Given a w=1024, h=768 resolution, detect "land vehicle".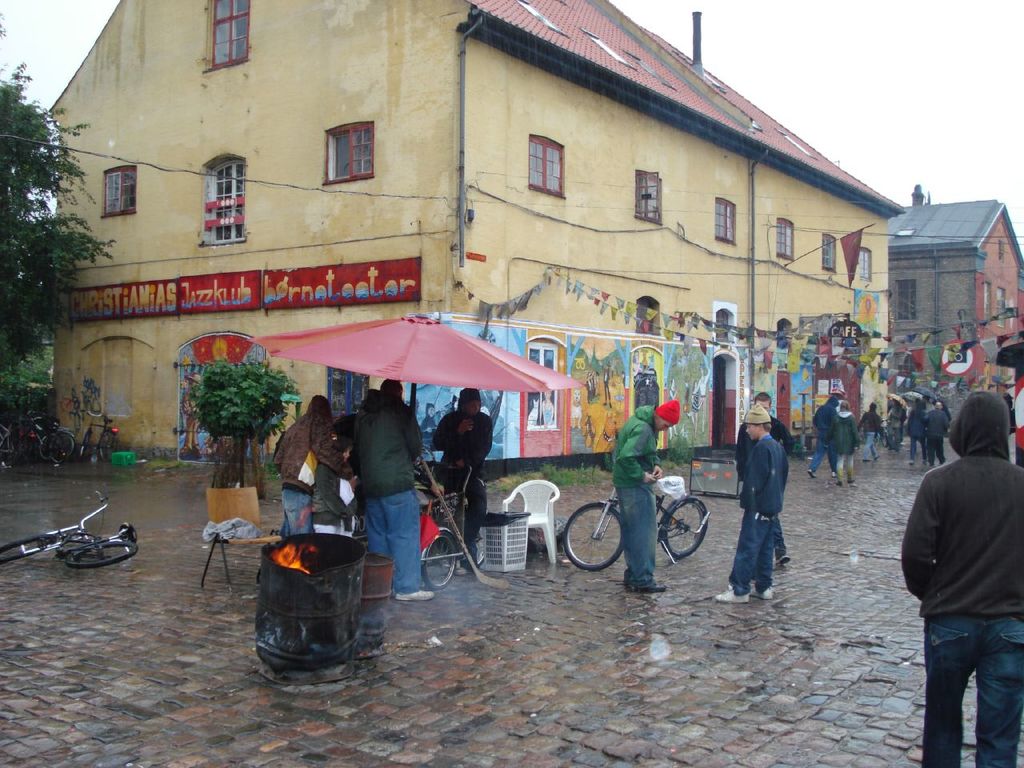
0 417 14 457.
